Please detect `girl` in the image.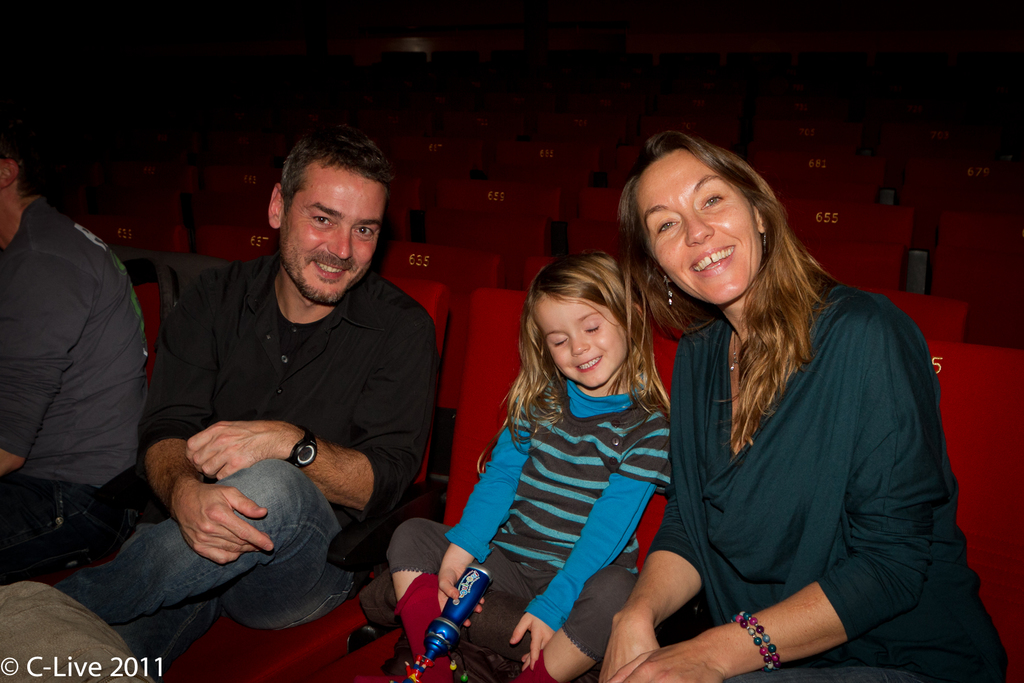
390 247 674 682.
